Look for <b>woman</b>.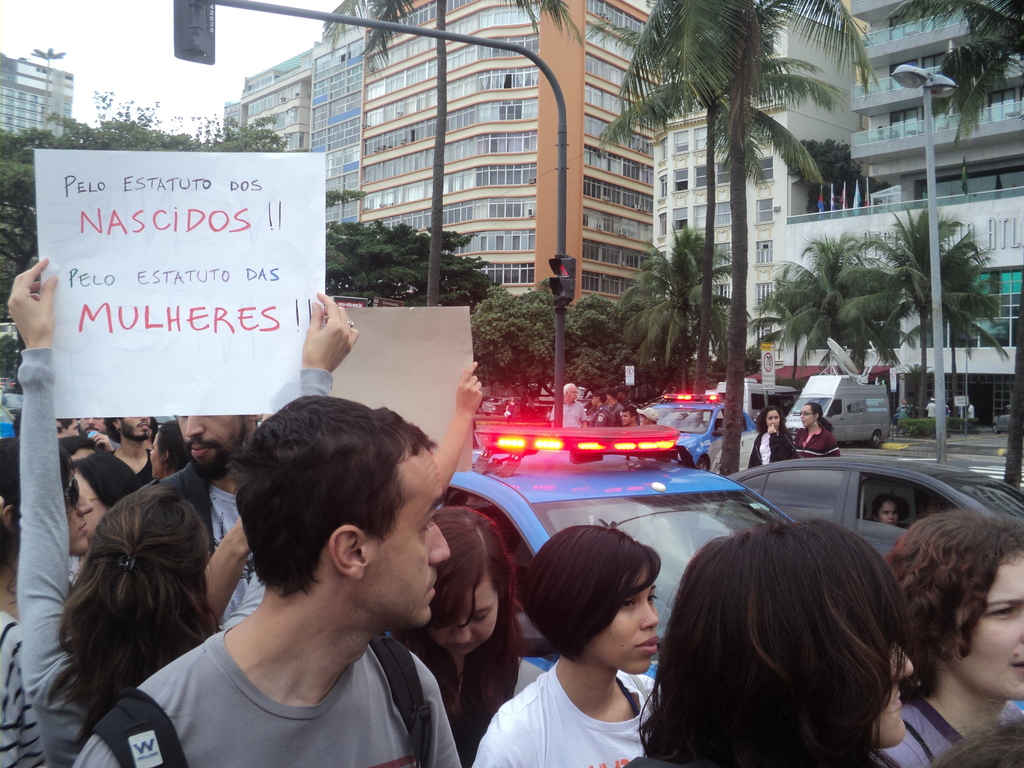
Found: pyautogui.locateOnScreen(739, 403, 798, 475).
